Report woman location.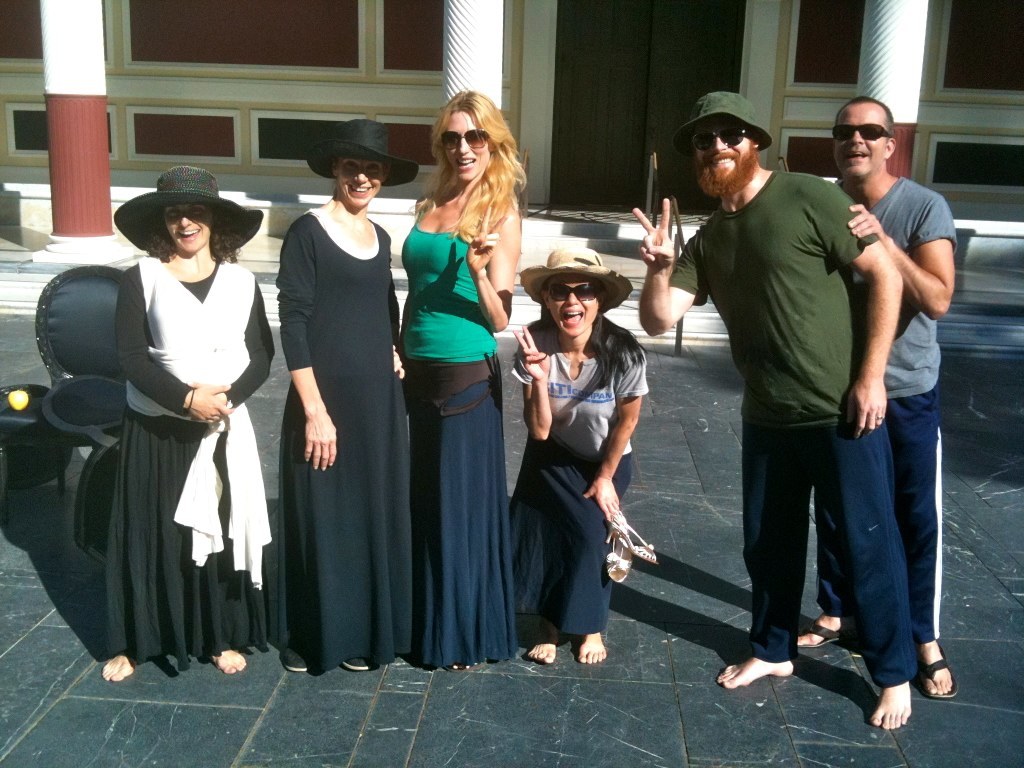
Report: [x1=278, y1=116, x2=420, y2=672].
